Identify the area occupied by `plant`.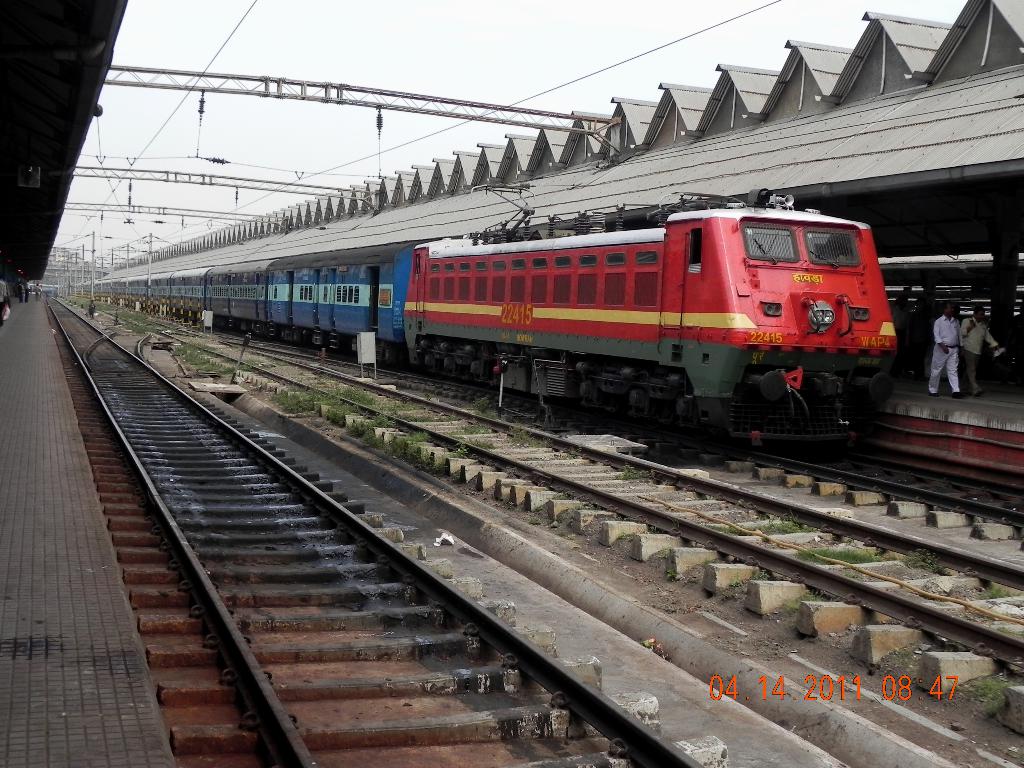
Area: (902,547,949,589).
